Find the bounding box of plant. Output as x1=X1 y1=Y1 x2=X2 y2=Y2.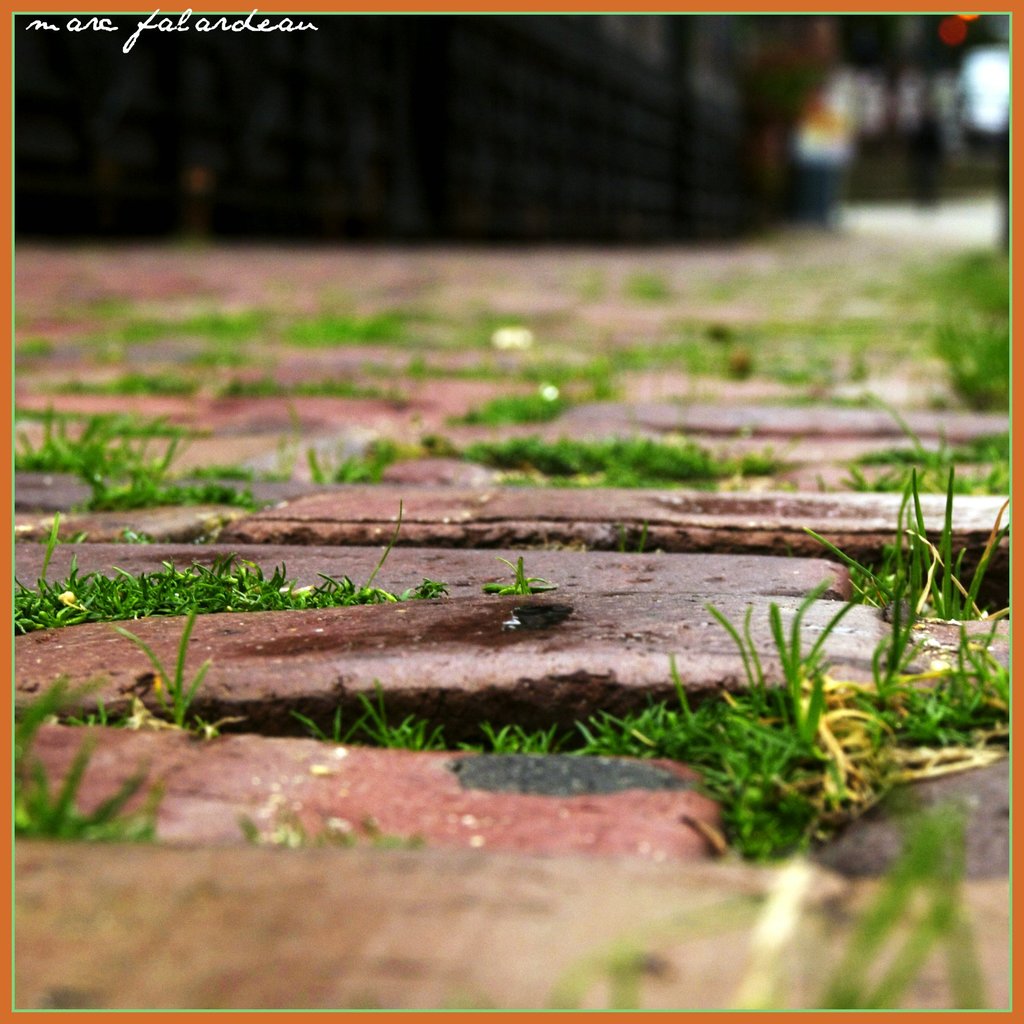
x1=817 y1=742 x2=984 y2=1009.
